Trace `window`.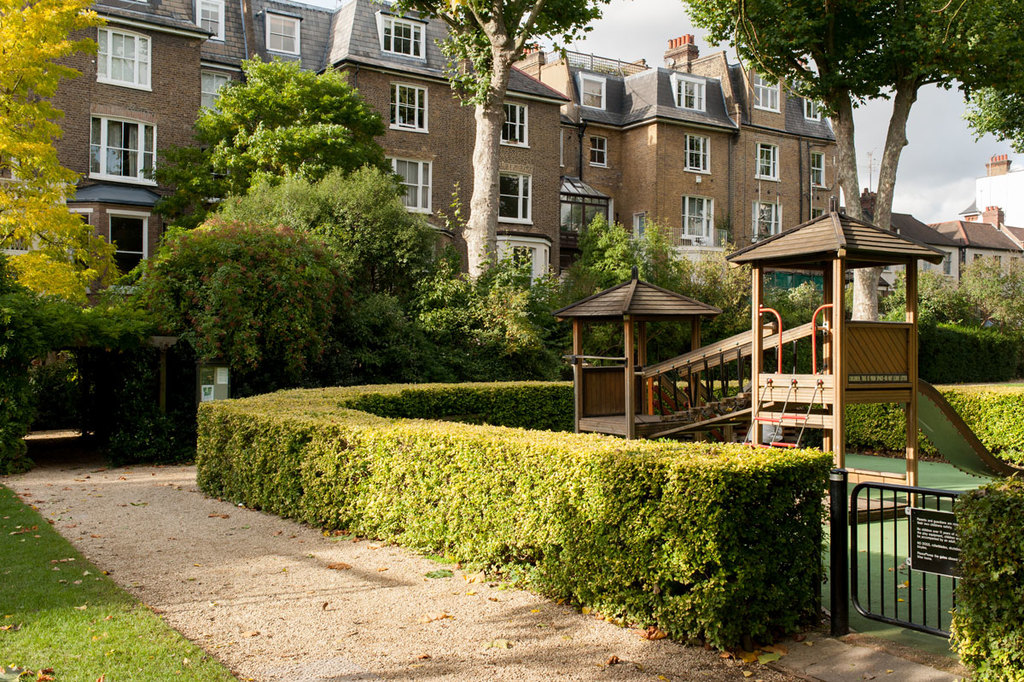
Traced to <bbox>758, 144, 776, 177</bbox>.
